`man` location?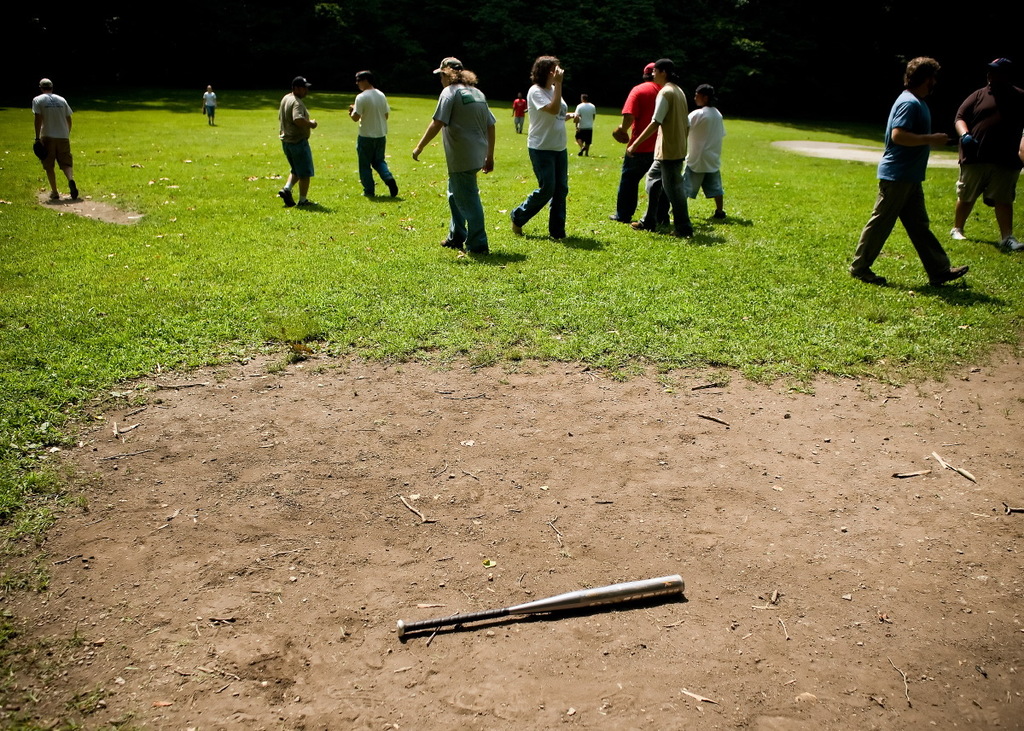
crop(608, 60, 660, 223)
